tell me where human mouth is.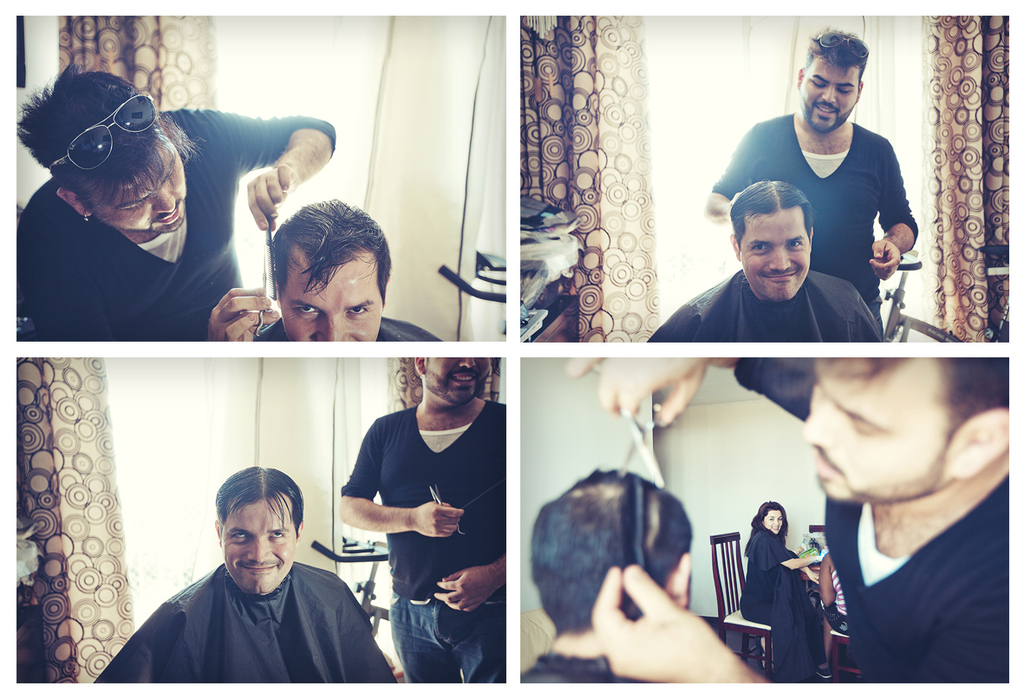
human mouth is at [left=811, top=442, right=853, bottom=485].
